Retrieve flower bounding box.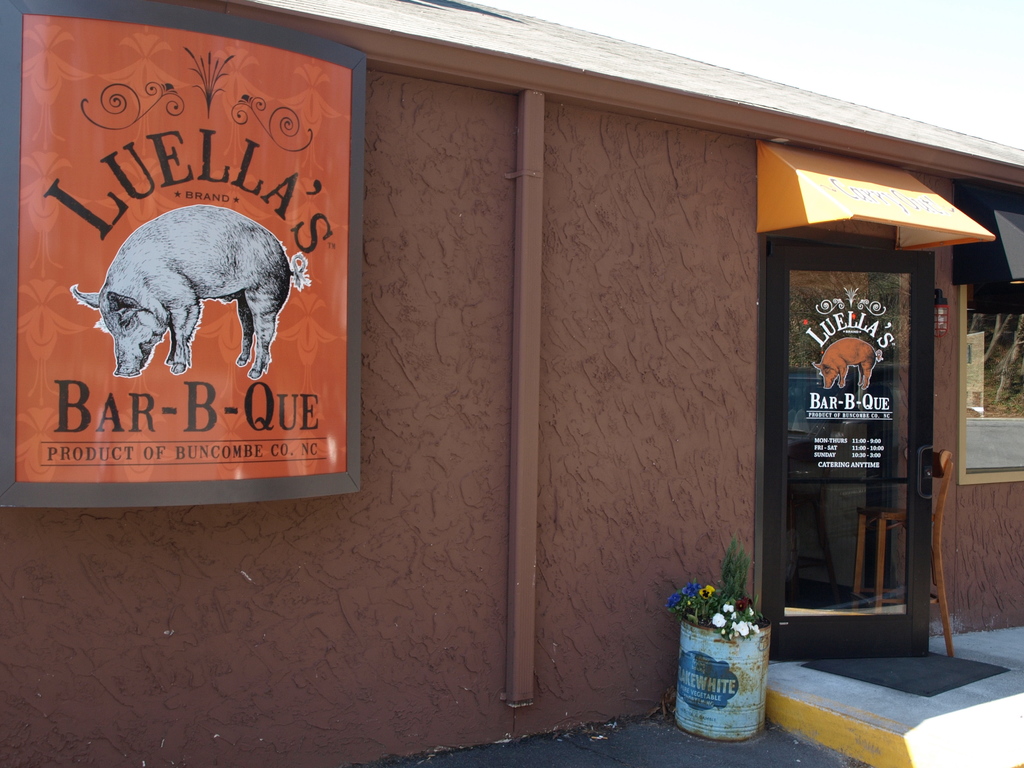
Bounding box: rect(801, 319, 808, 324).
